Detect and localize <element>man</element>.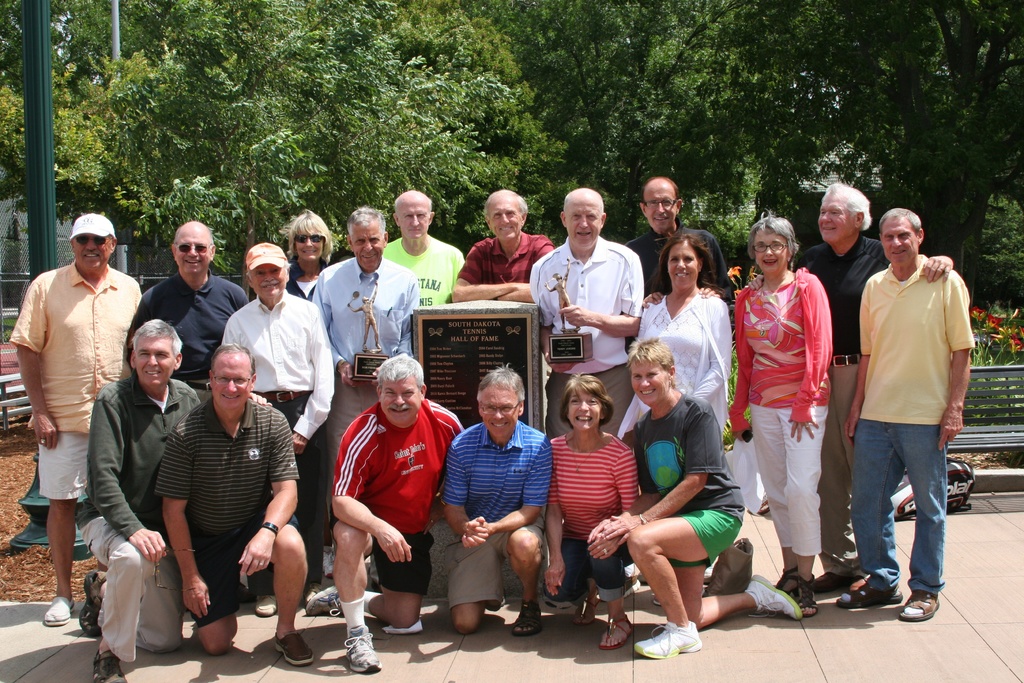
Localized at [159, 340, 319, 673].
